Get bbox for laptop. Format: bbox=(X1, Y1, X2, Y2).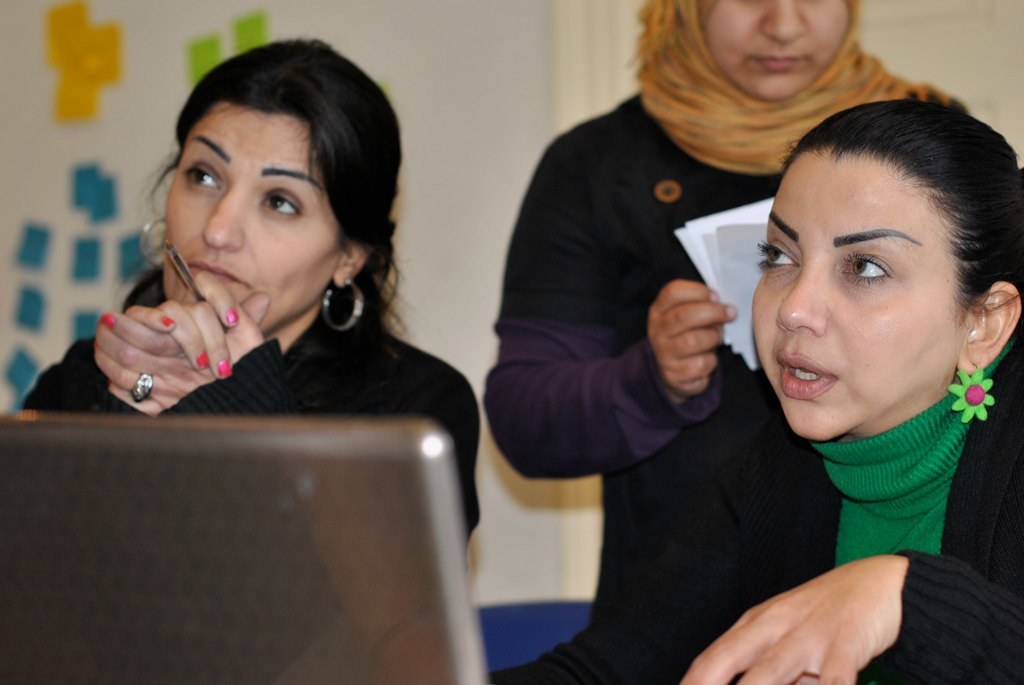
bbox=(1, 389, 500, 684).
